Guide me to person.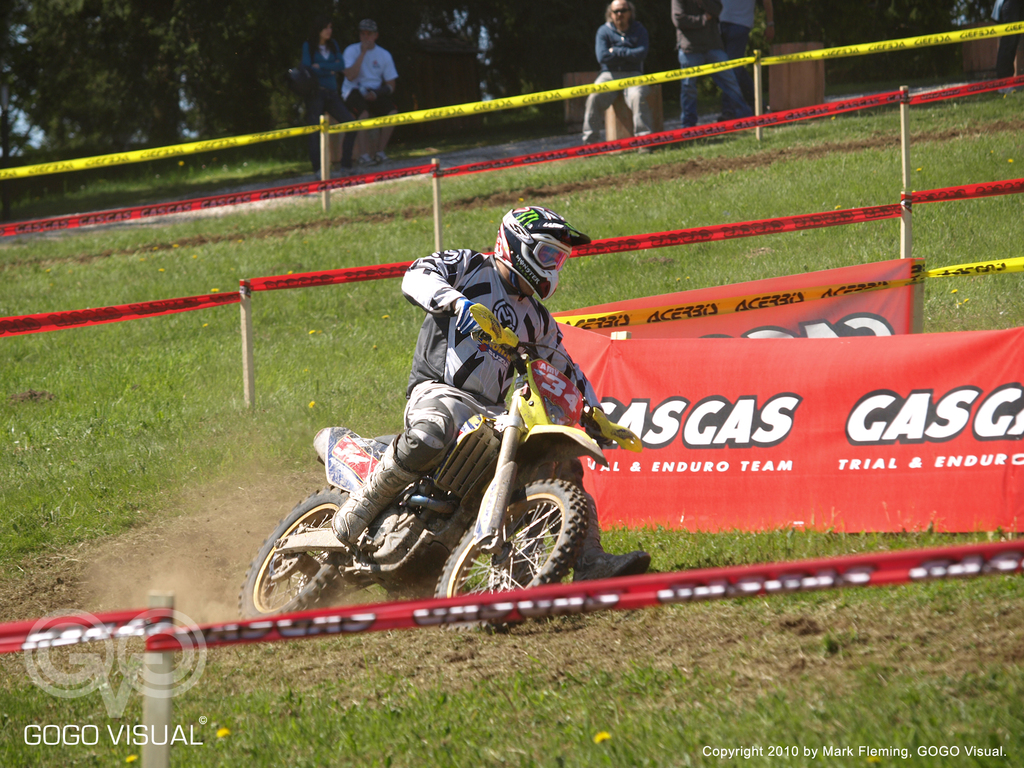
Guidance: 324 205 645 580.
